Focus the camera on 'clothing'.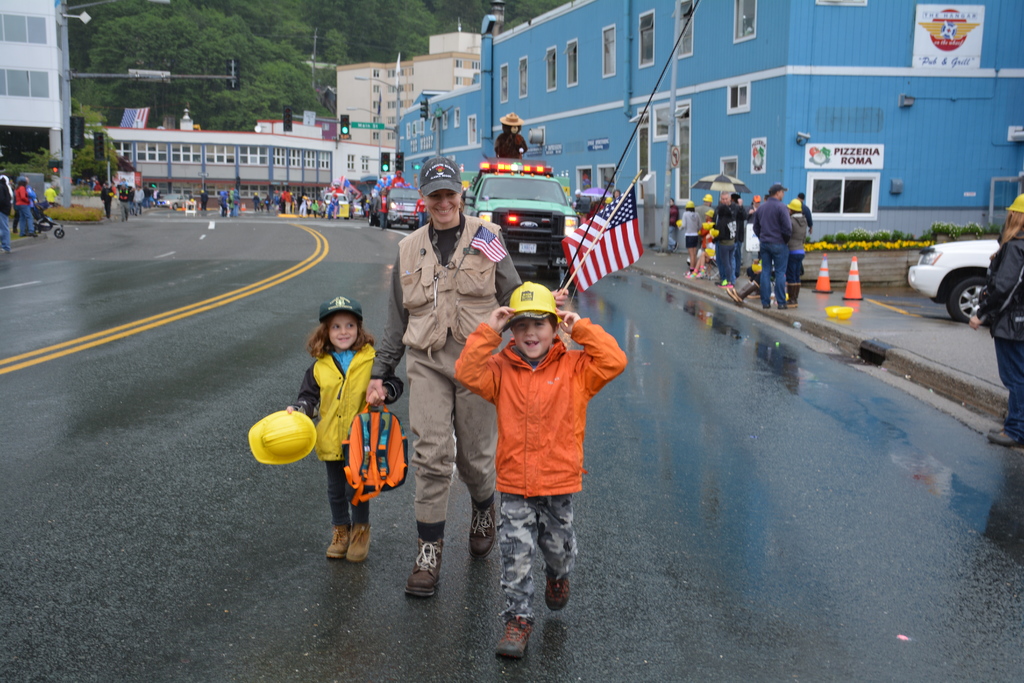
Focus region: bbox=[752, 195, 796, 304].
